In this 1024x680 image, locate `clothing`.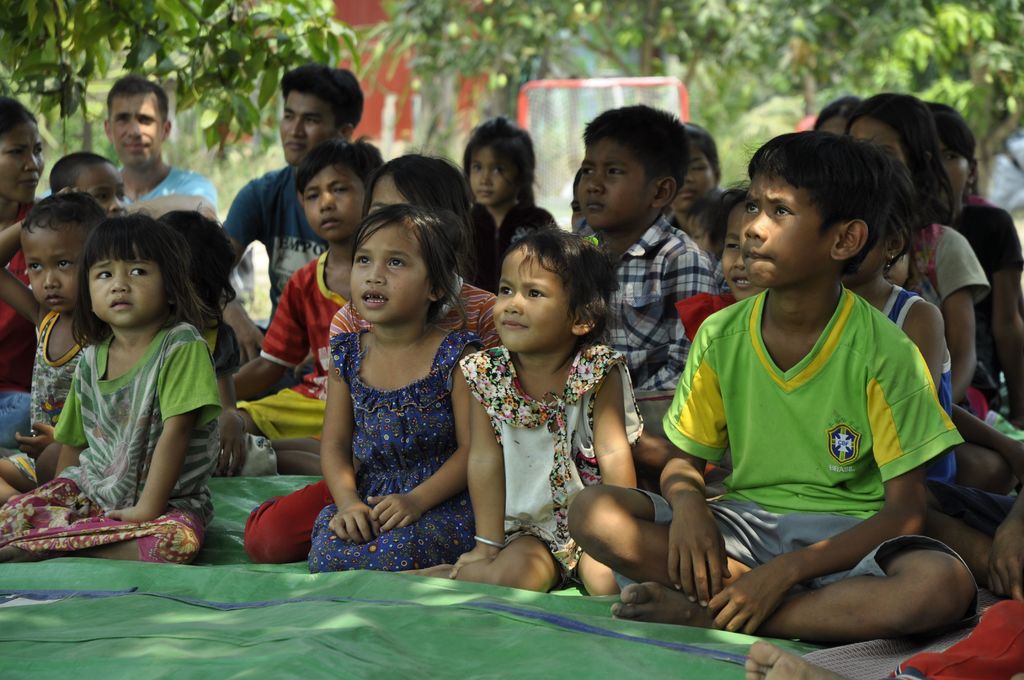
Bounding box: (896, 599, 1023, 679).
